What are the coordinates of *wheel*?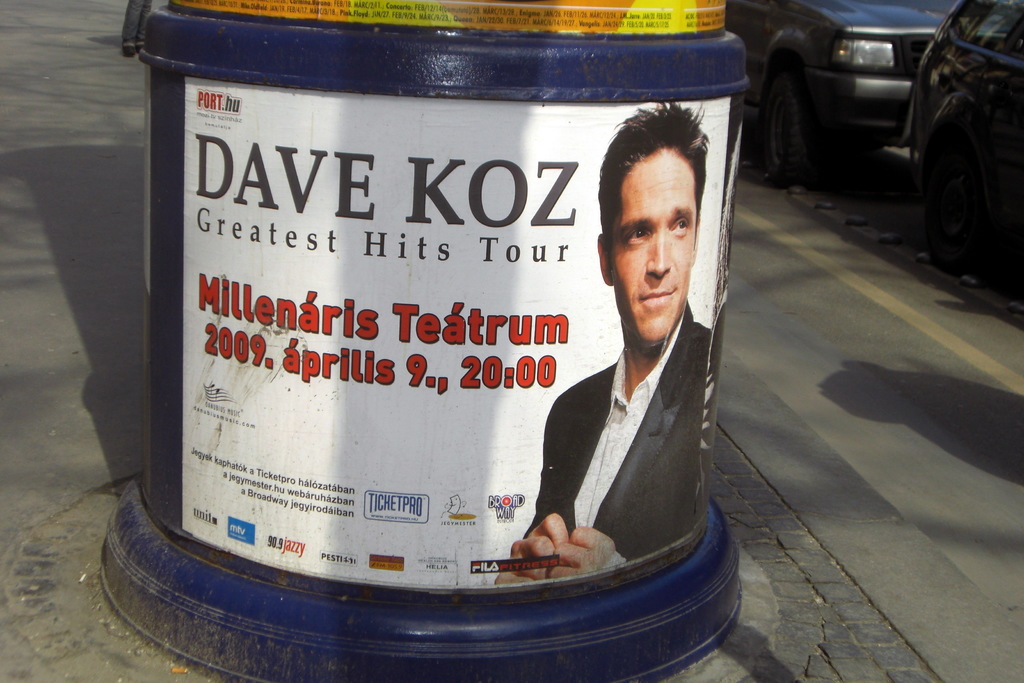
left=741, top=75, right=829, bottom=183.
